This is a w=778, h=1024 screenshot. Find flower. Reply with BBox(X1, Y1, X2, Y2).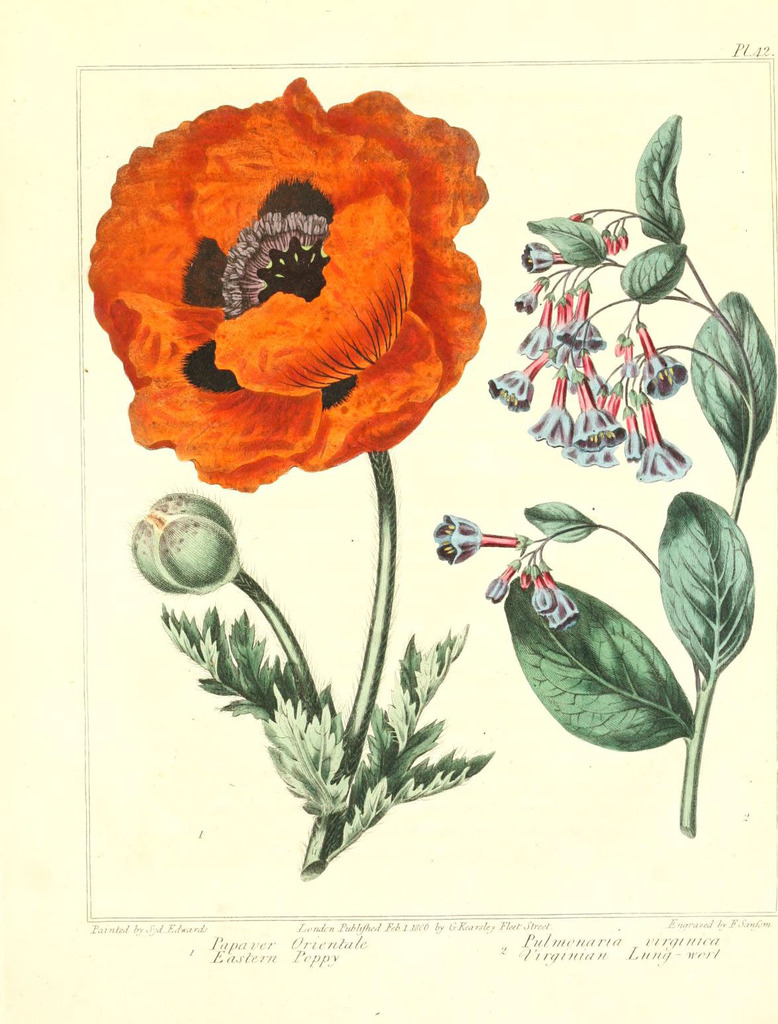
BBox(518, 244, 558, 274).
